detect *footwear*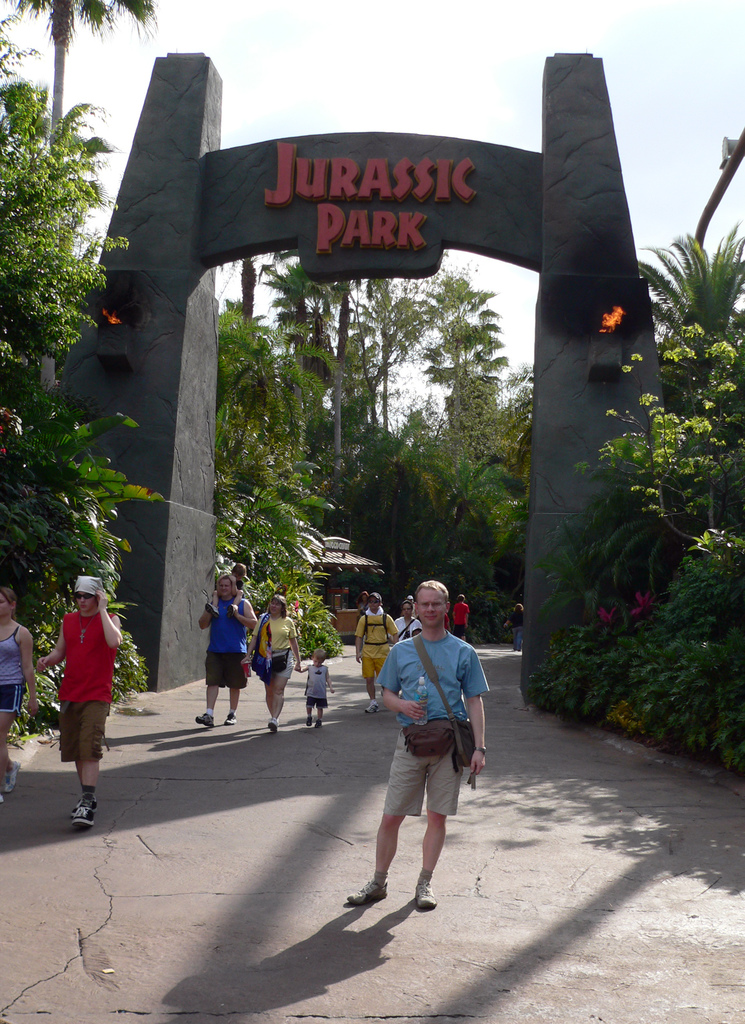
locate(266, 722, 278, 738)
